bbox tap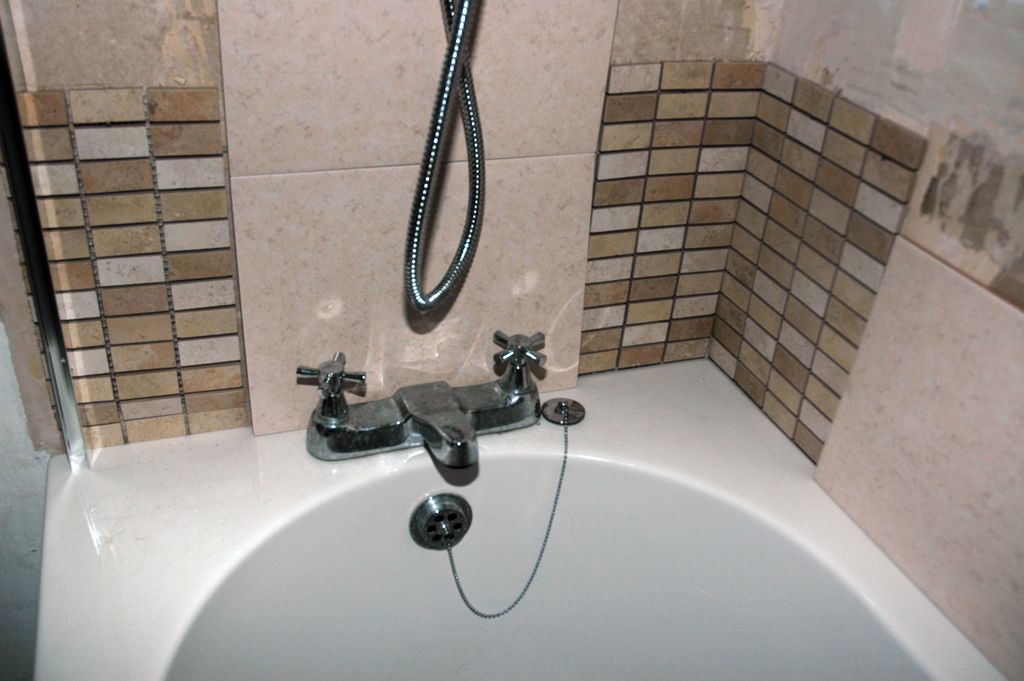
[392,382,479,473]
